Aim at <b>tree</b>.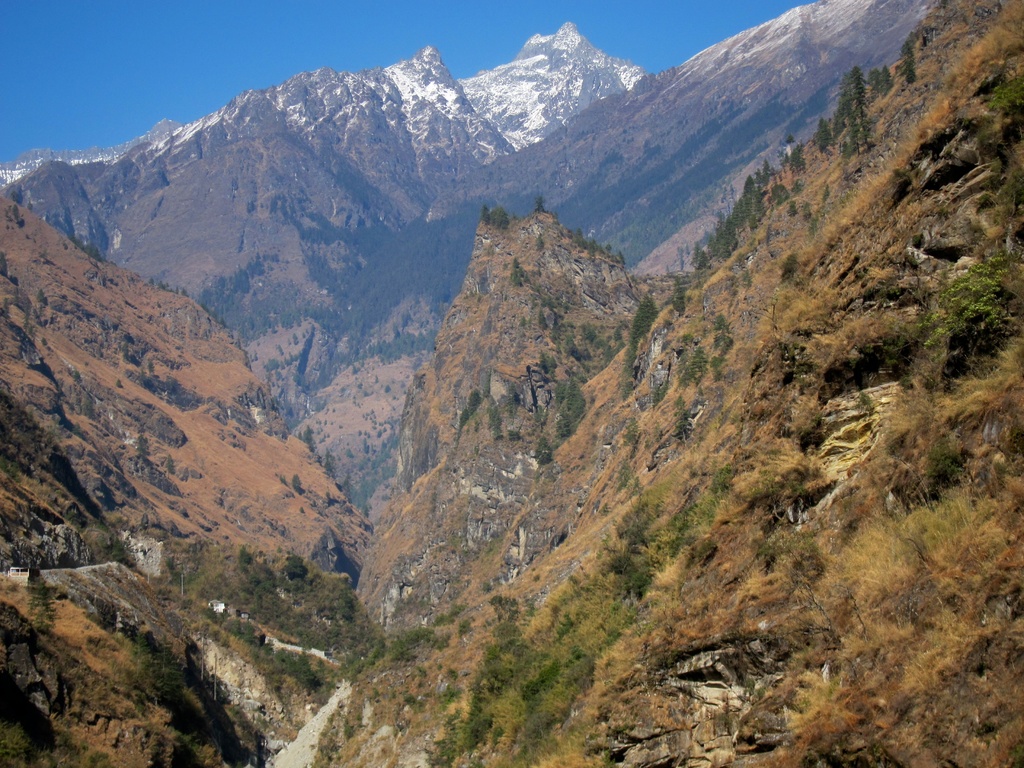
Aimed at crop(458, 408, 468, 437).
